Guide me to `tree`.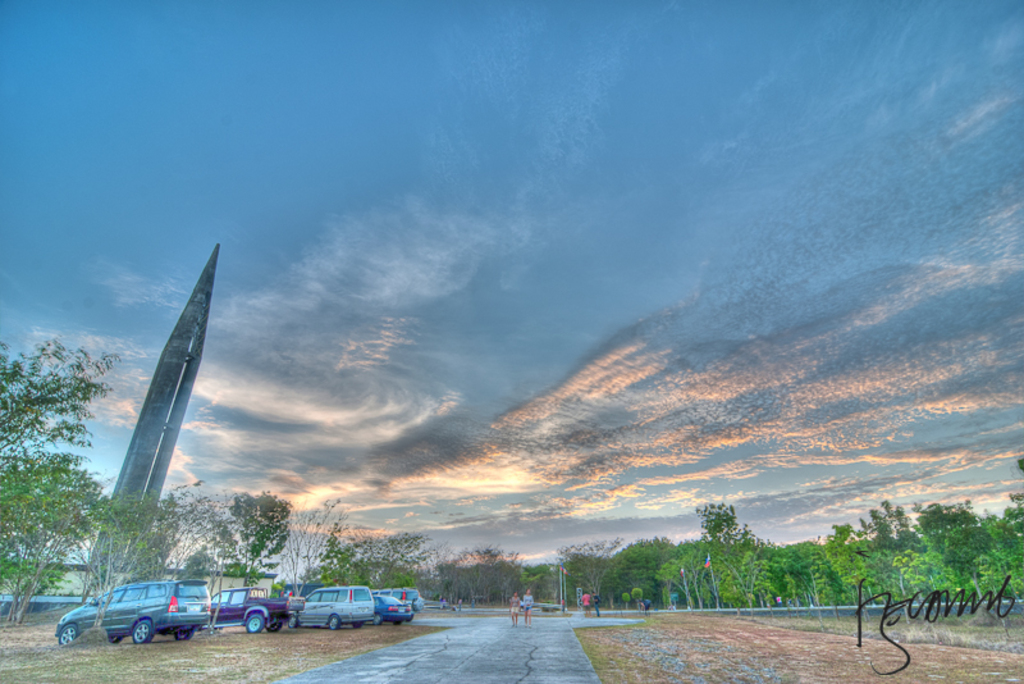
Guidance: bbox=[640, 535, 718, 608].
